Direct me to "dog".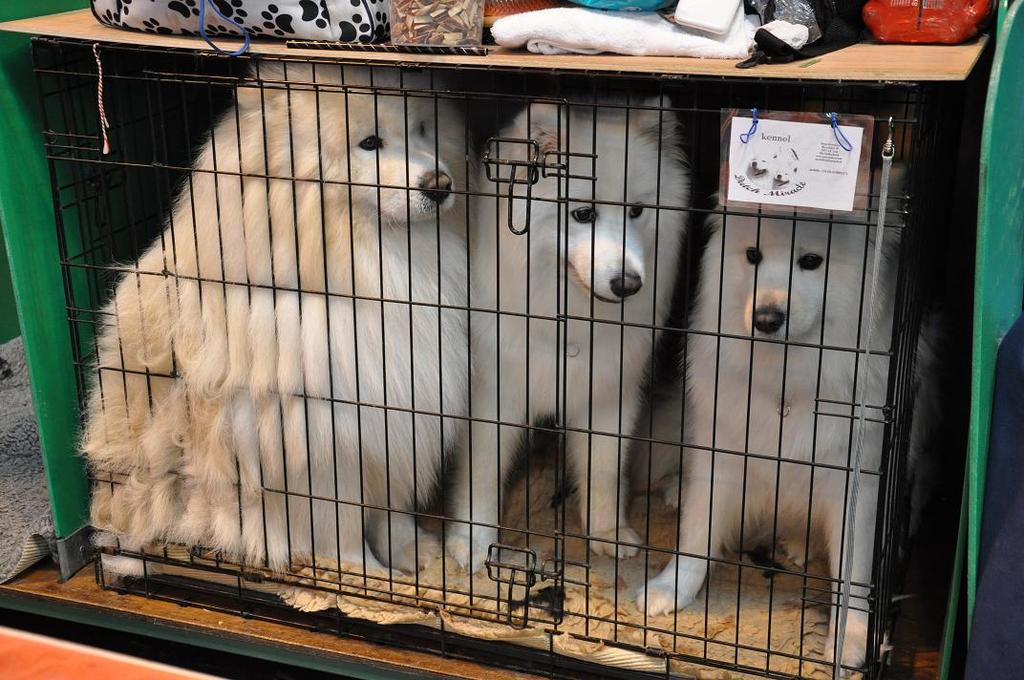
Direction: {"x1": 76, "y1": 60, "x2": 479, "y2": 579}.
